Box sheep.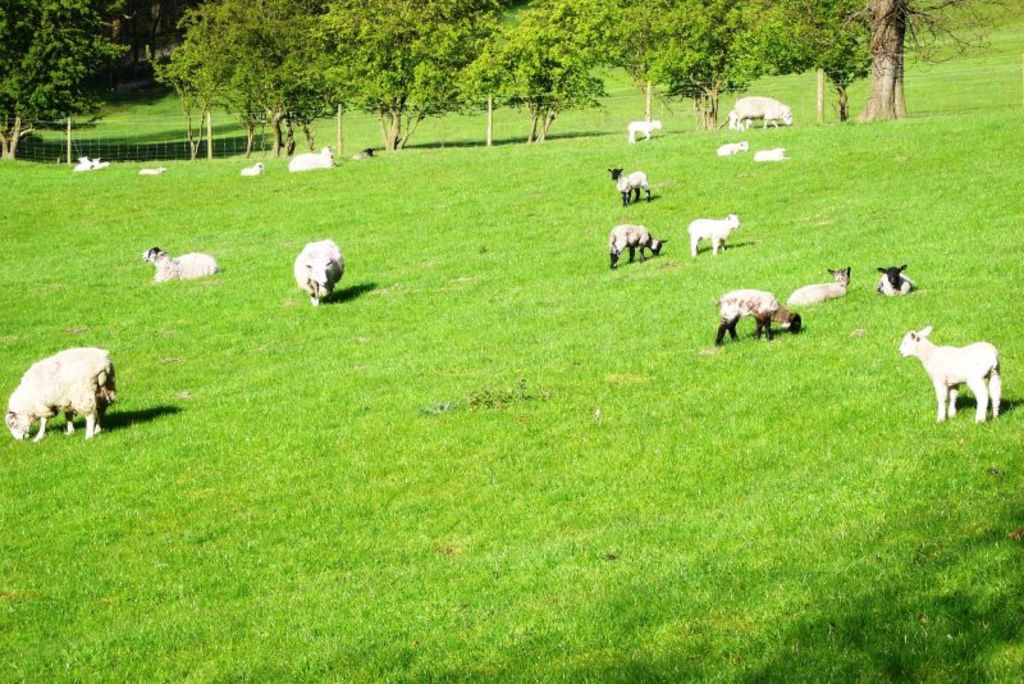
bbox(140, 165, 163, 175).
